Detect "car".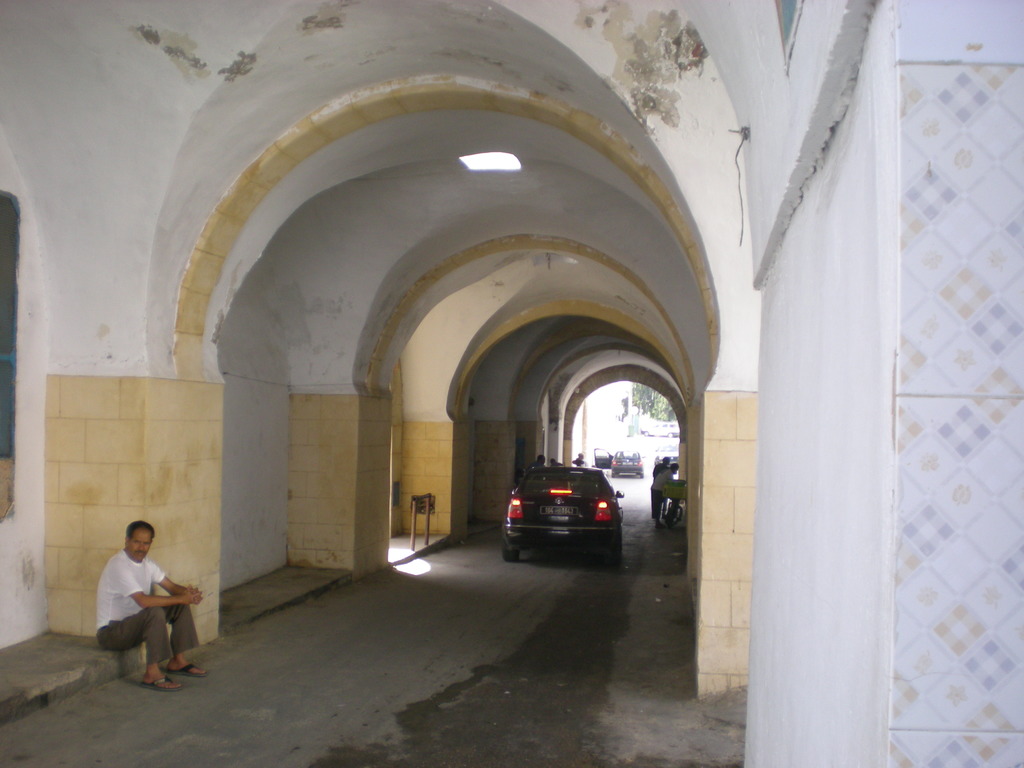
Detected at (x1=610, y1=450, x2=641, y2=483).
